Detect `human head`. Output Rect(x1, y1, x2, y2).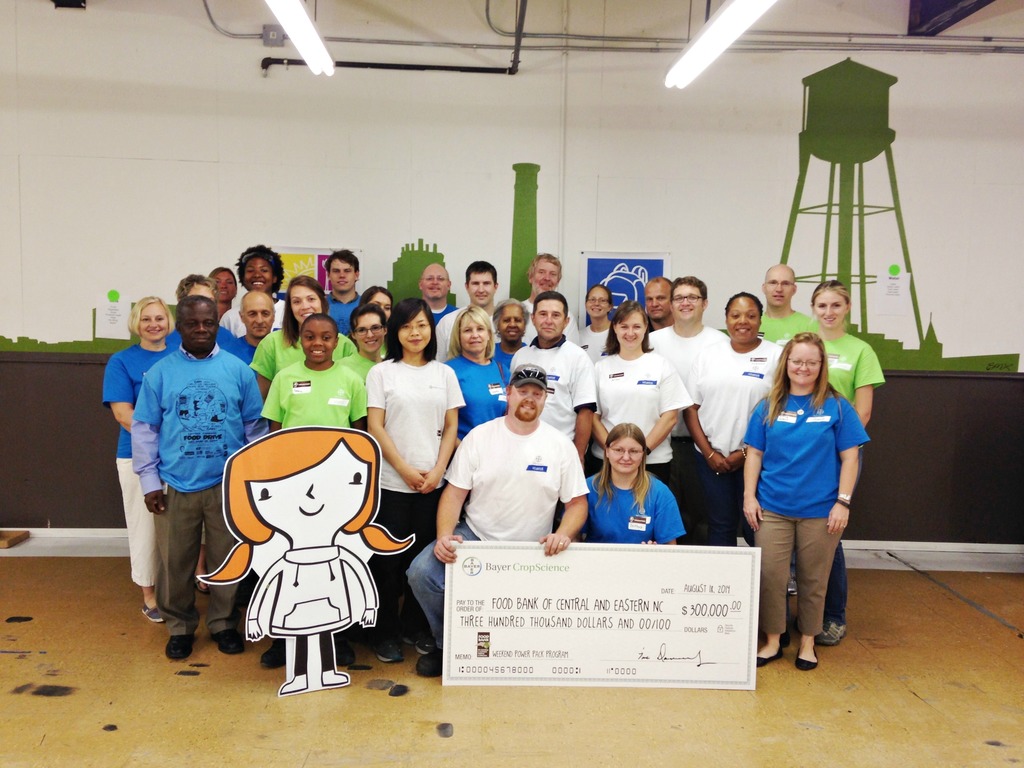
Rect(362, 283, 392, 325).
